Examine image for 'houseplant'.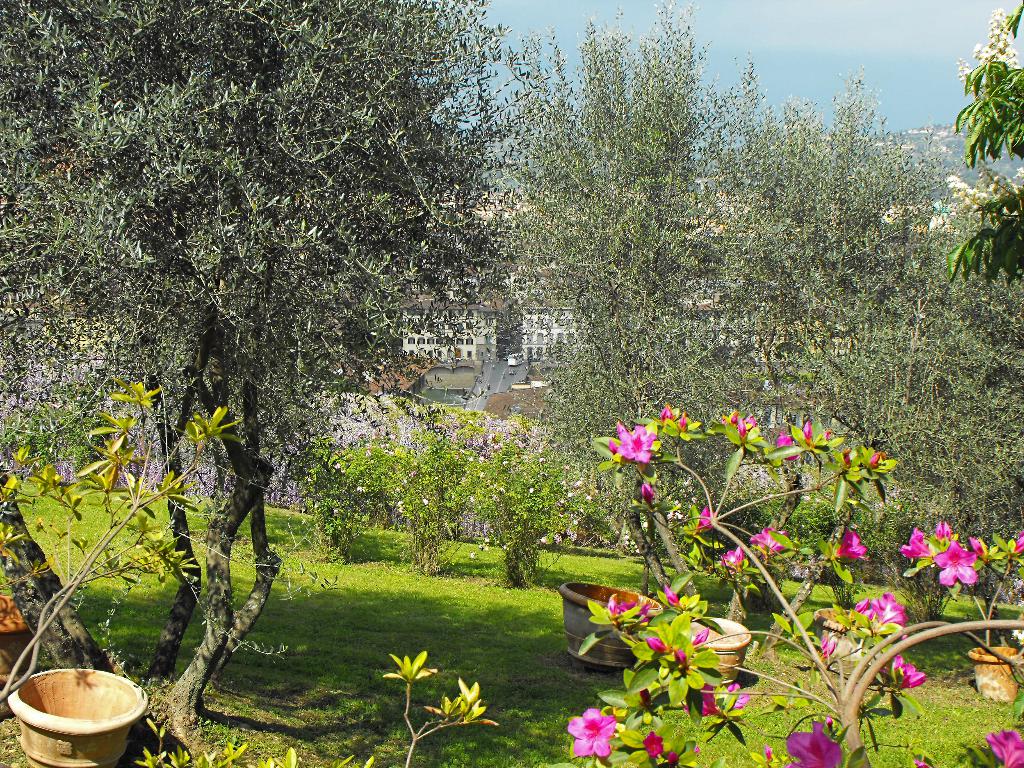
Examination result: pyautogui.locateOnScreen(554, 397, 1023, 767).
